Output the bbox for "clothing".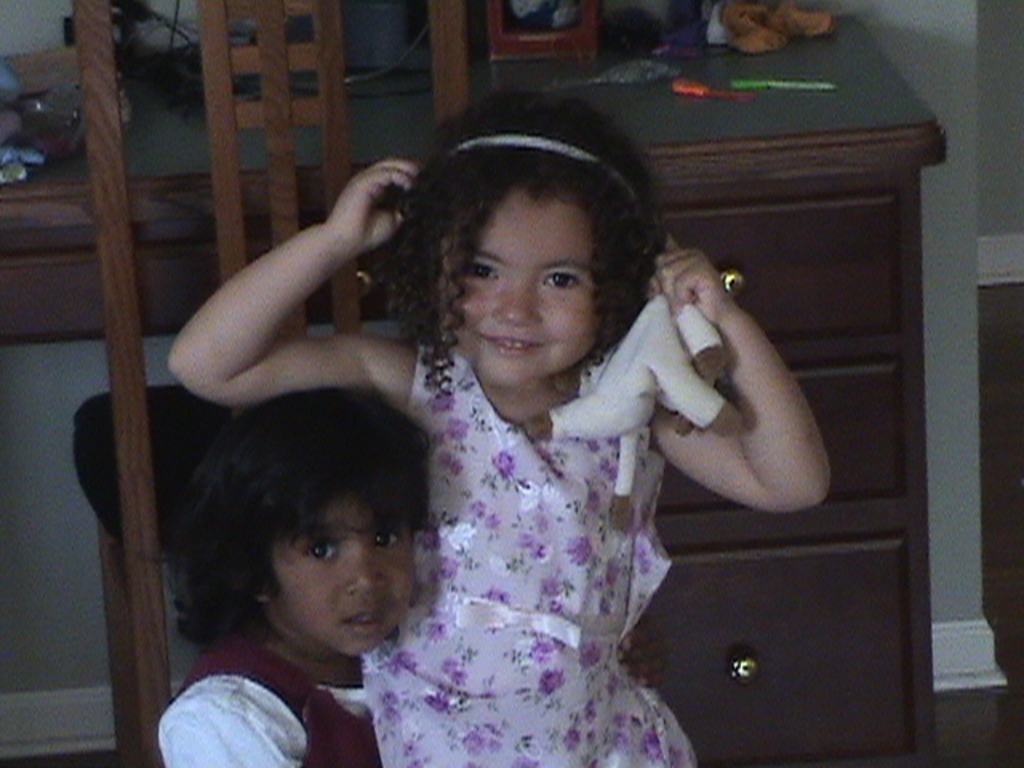
l=358, t=342, r=696, b=766.
